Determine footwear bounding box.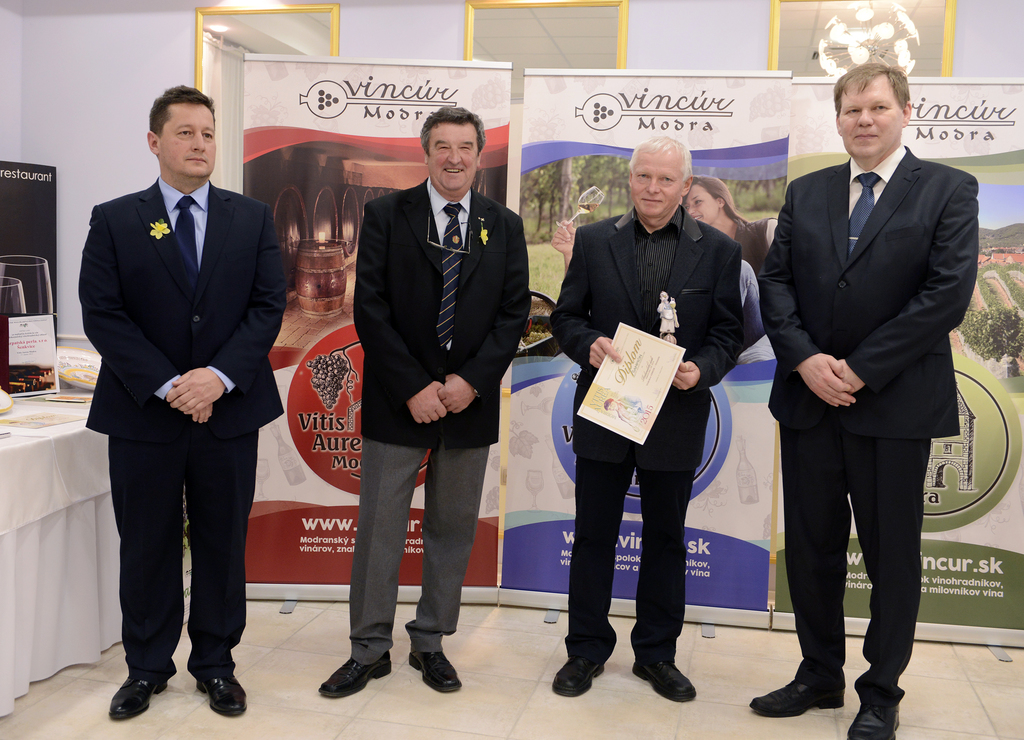
Determined: (x1=197, y1=679, x2=244, y2=716).
